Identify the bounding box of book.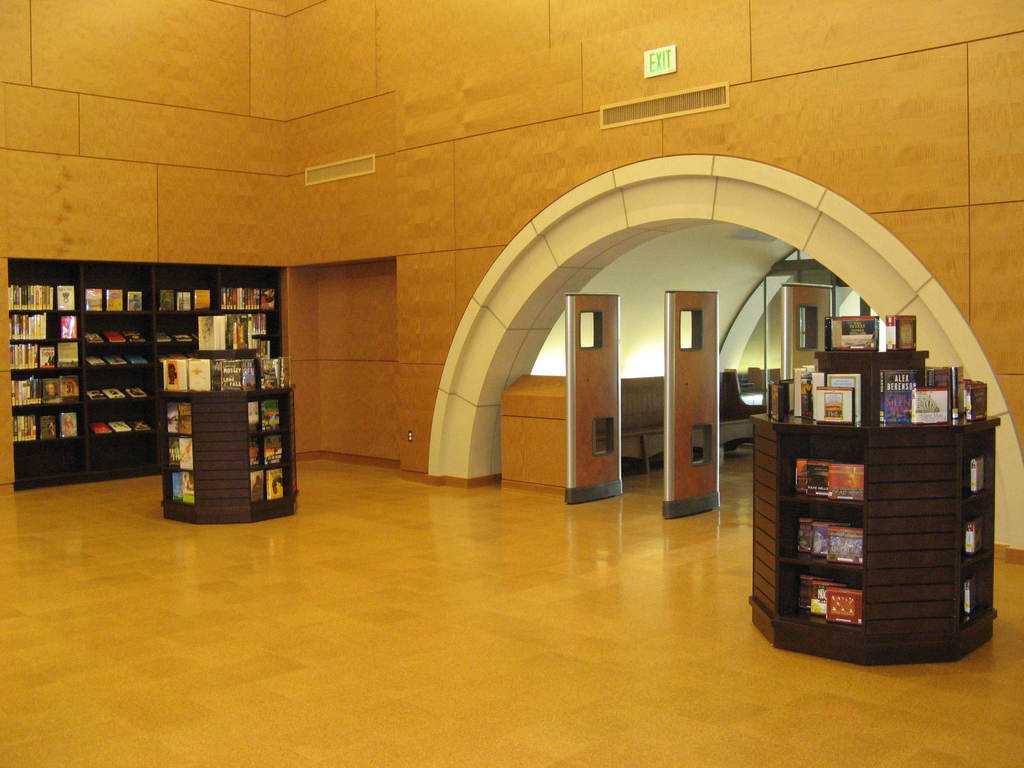
(251, 468, 266, 502).
